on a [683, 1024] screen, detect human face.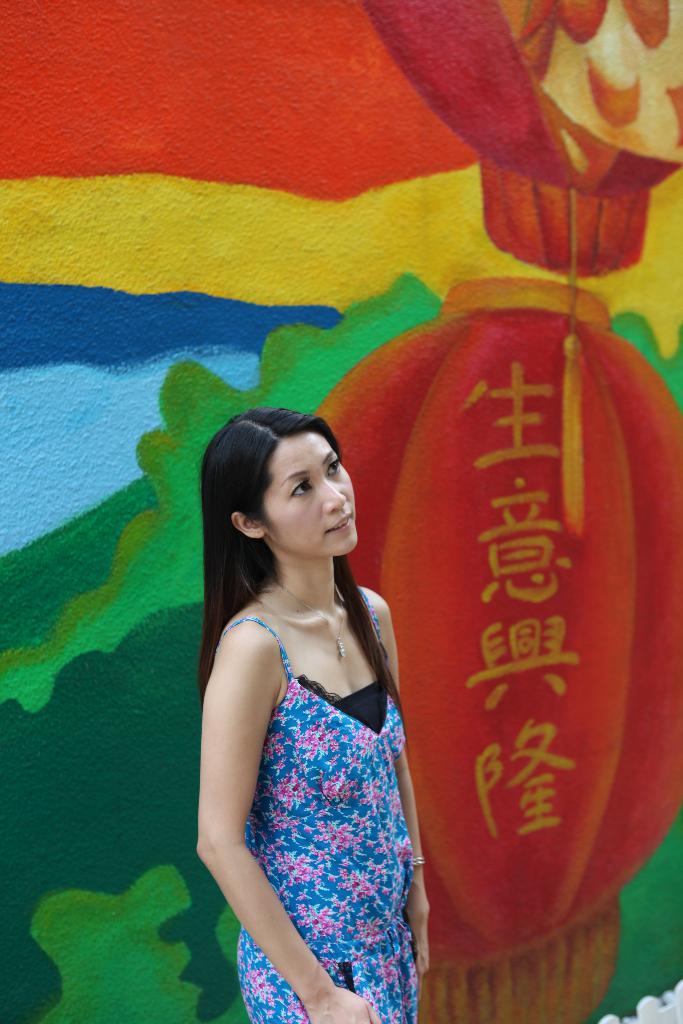
(263,428,358,559).
